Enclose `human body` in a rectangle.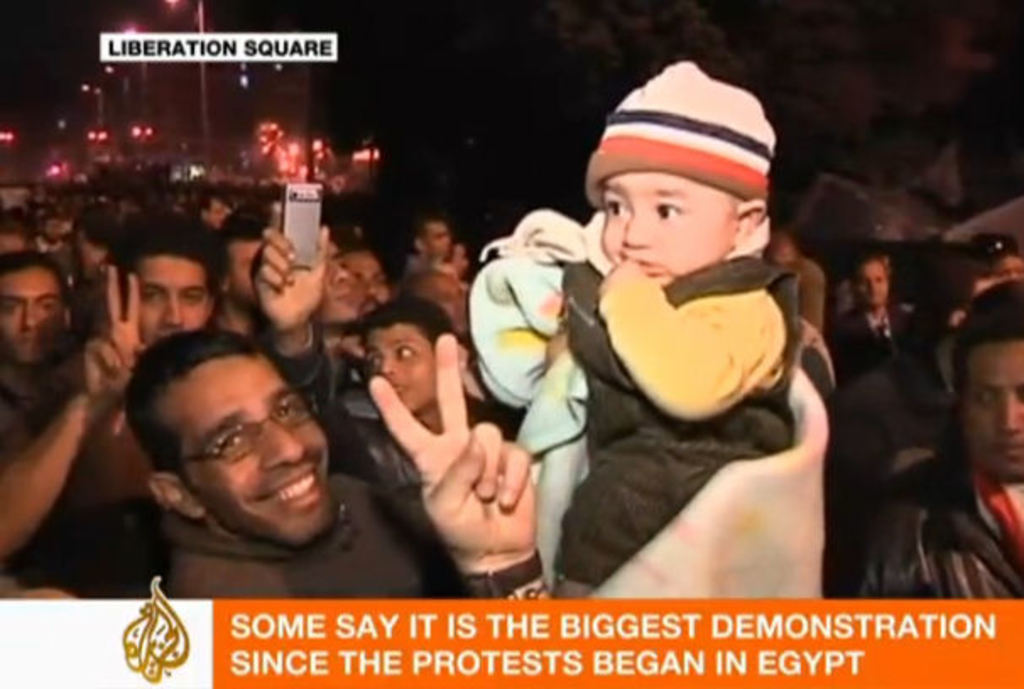
x1=255 y1=226 x2=466 y2=502.
